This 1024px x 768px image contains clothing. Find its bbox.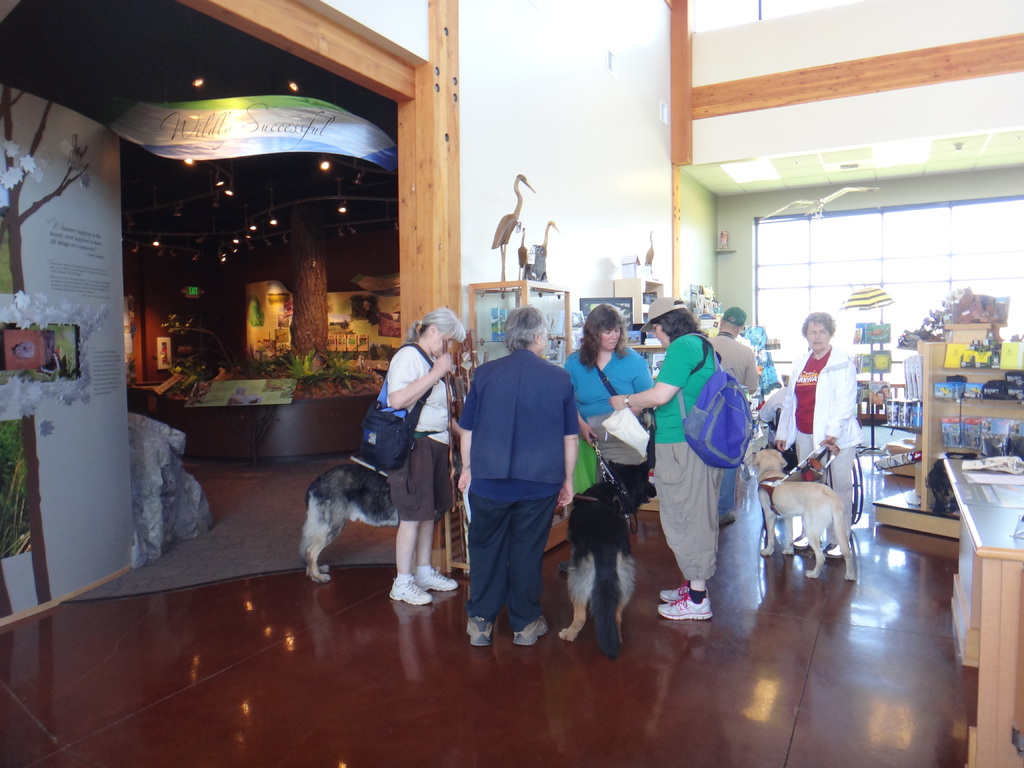
rect(774, 345, 862, 540).
